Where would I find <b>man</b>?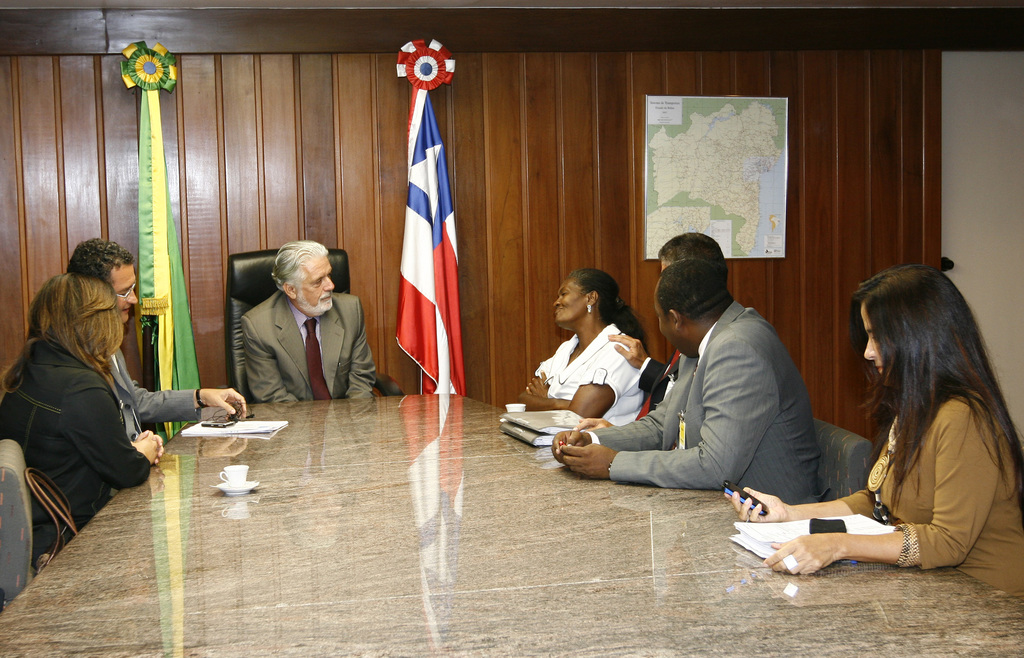
At locate(68, 228, 143, 357).
